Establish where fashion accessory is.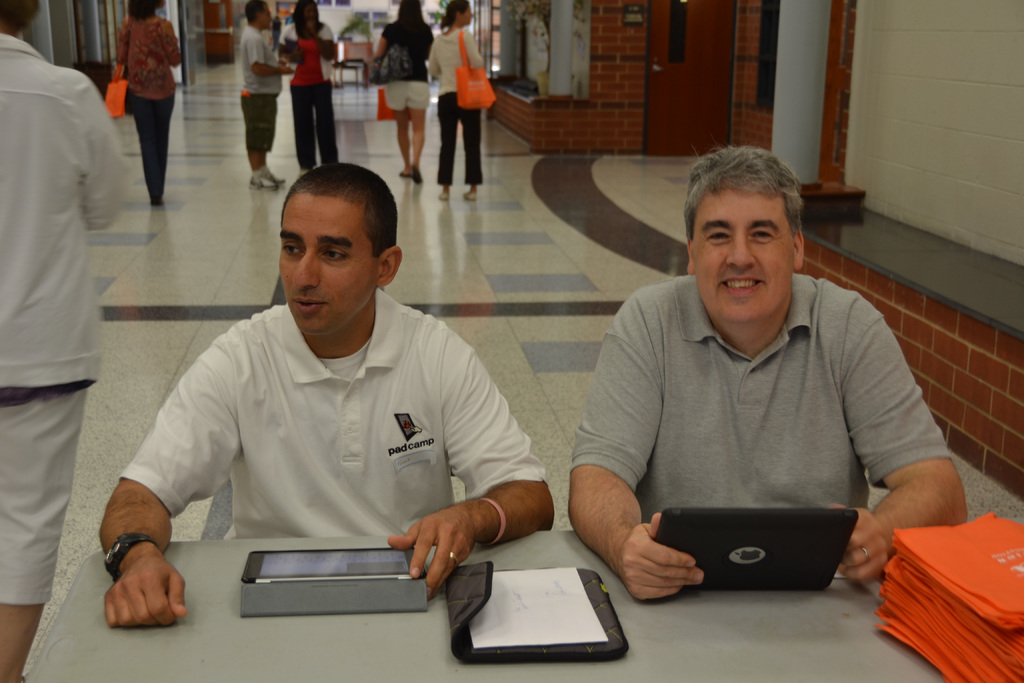
Established at pyautogui.locateOnScreen(378, 89, 397, 122).
